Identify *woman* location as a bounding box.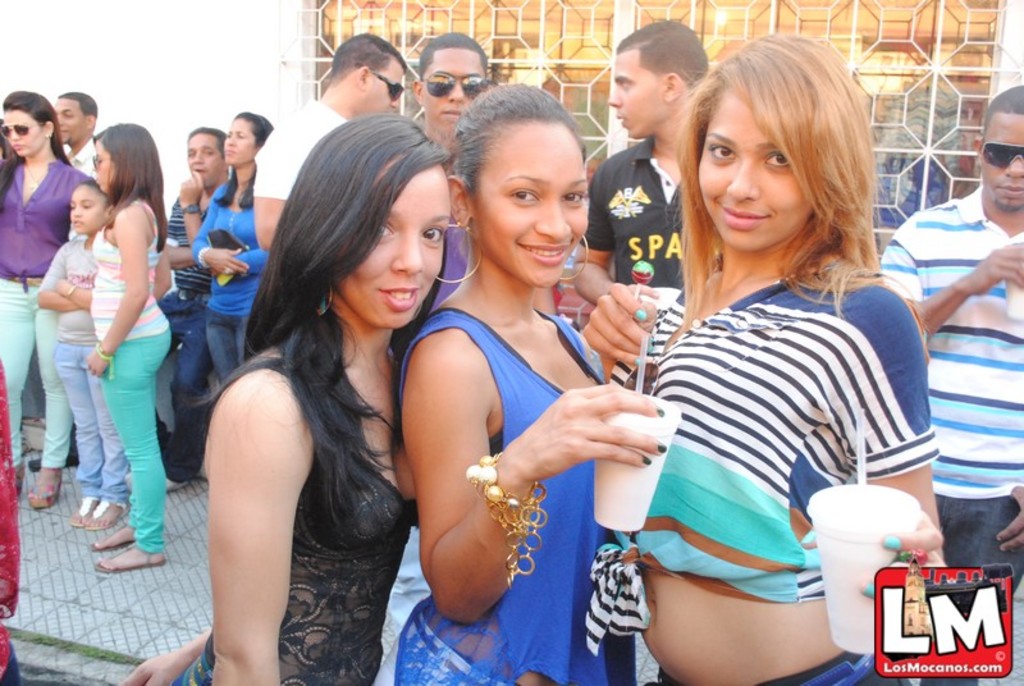
BBox(118, 120, 451, 685).
